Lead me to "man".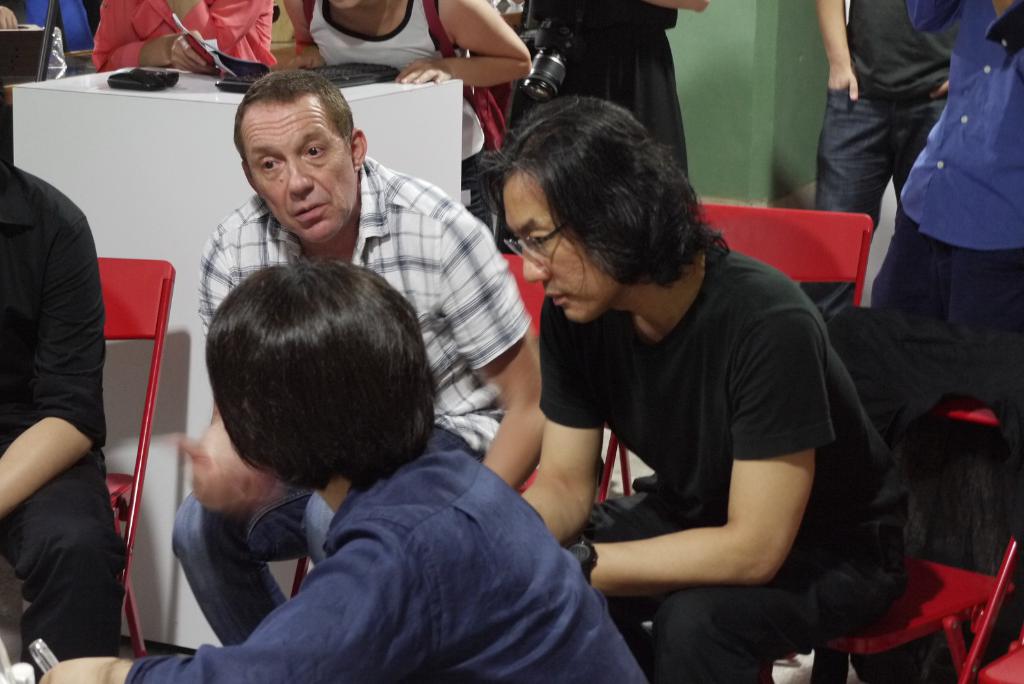
Lead to <bbox>799, 0, 953, 318</bbox>.
